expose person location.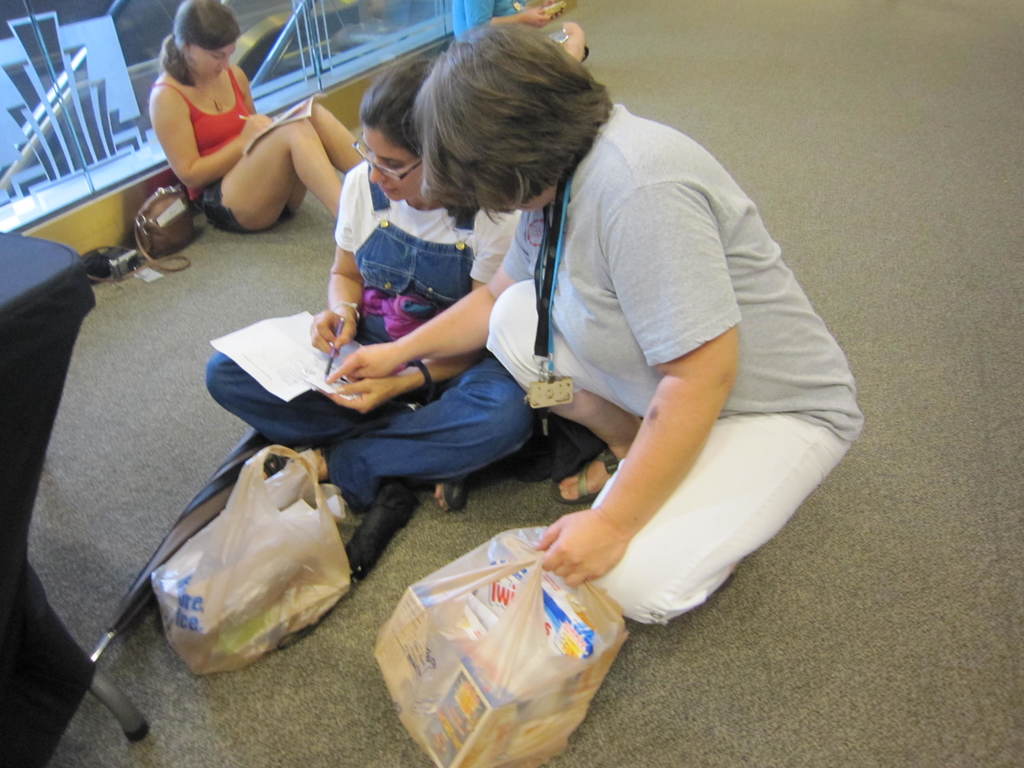
Exposed at bbox=[412, 17, 863, 632].
